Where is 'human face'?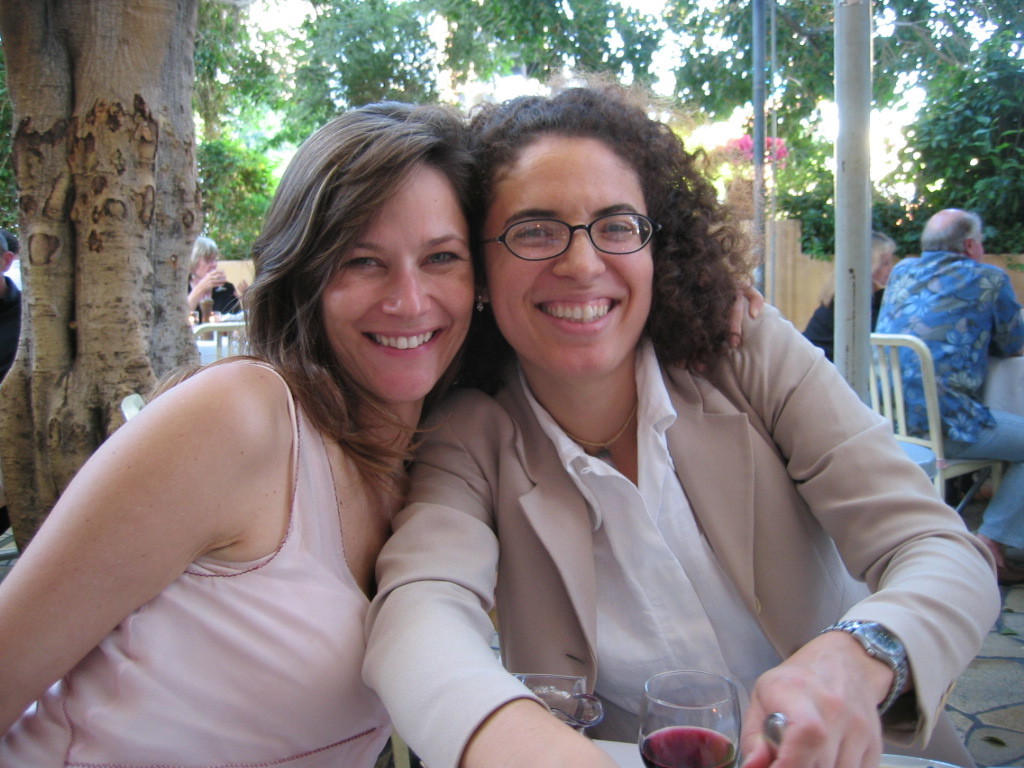
[left=194, top=256, right=221, bottom=281].
